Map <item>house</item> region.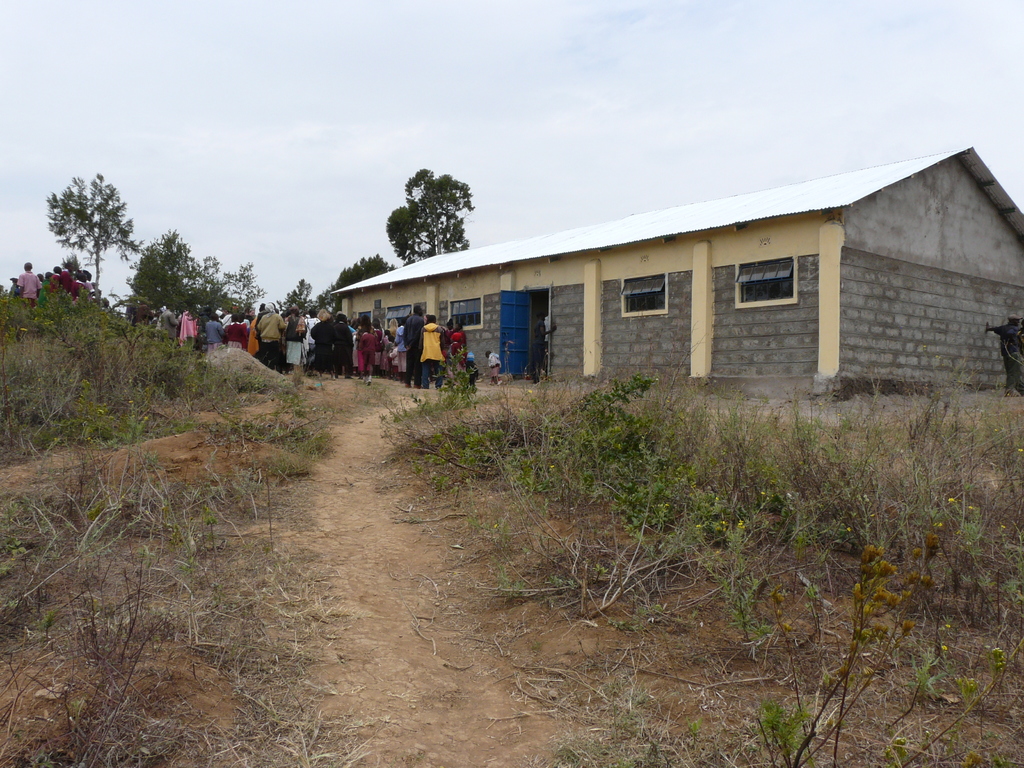
Mapped to 329:145:1010:426.
